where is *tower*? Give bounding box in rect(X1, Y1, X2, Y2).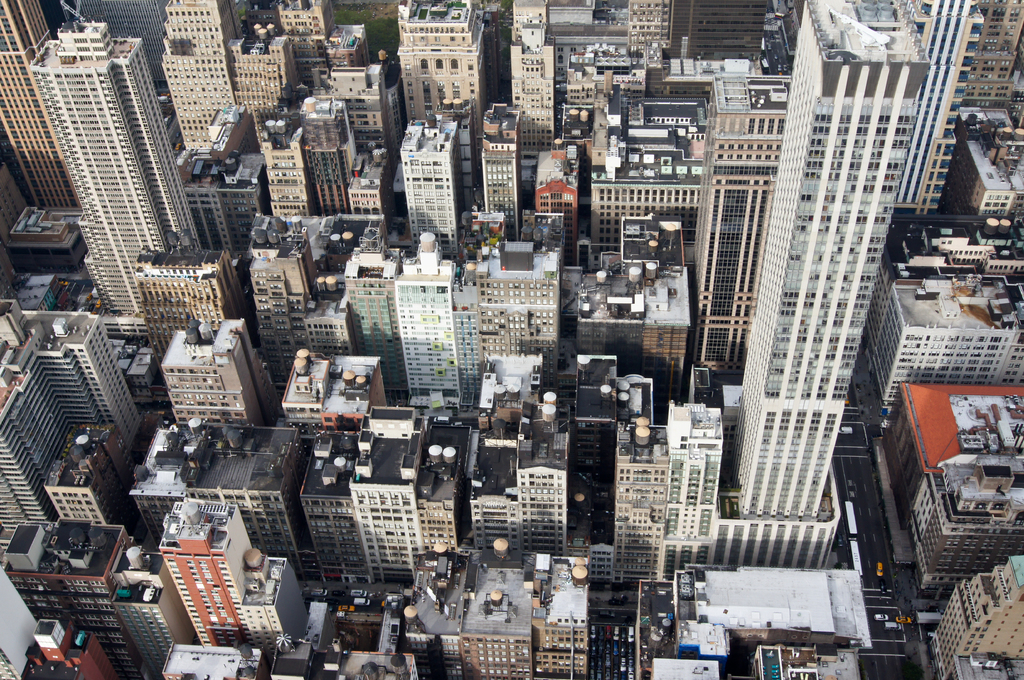
rect(711, 26, 941, 597).
